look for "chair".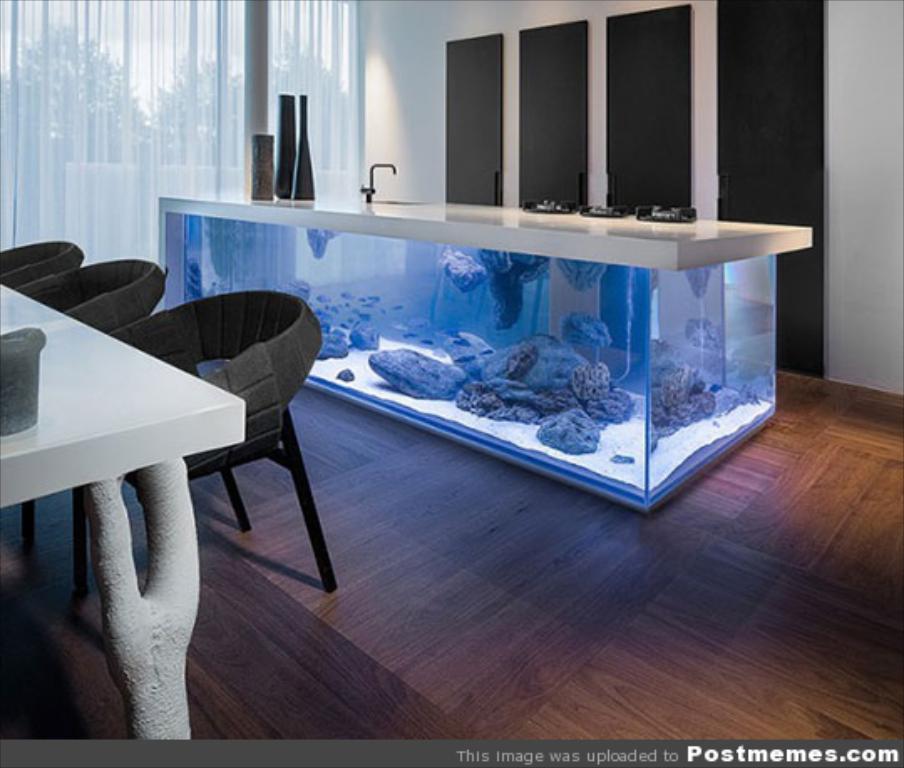
Found: (x1=0, y1=228, x2=87, y2=321).
